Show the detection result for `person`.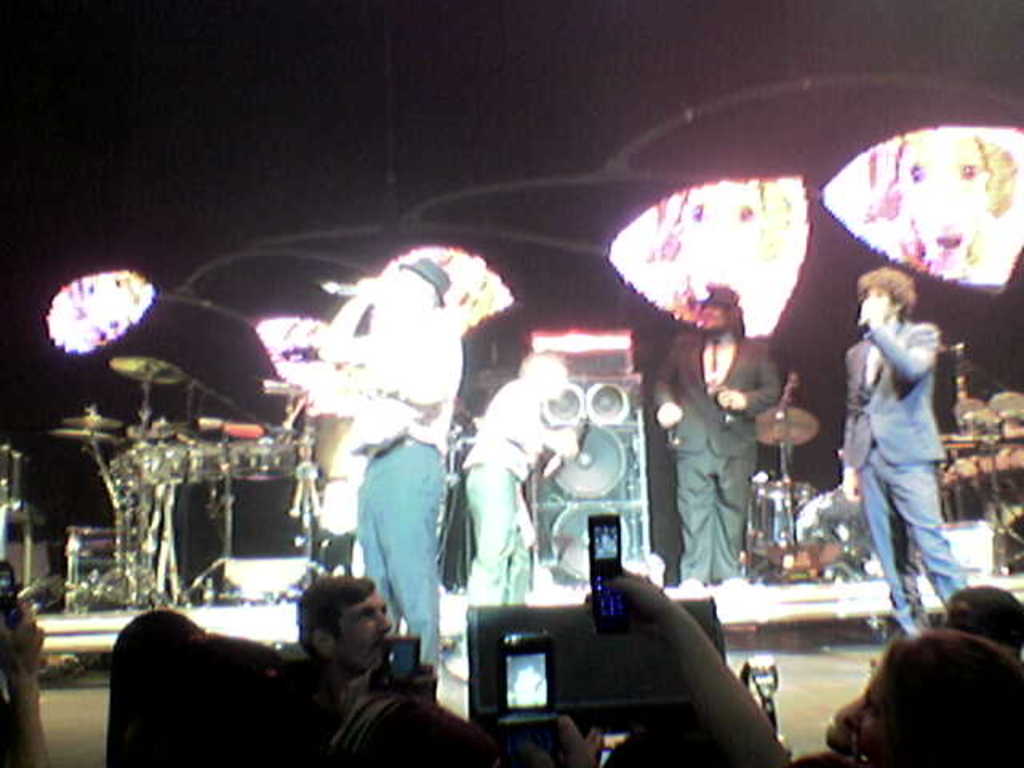
x1=658 y1=286 x2=784 y2=589.
